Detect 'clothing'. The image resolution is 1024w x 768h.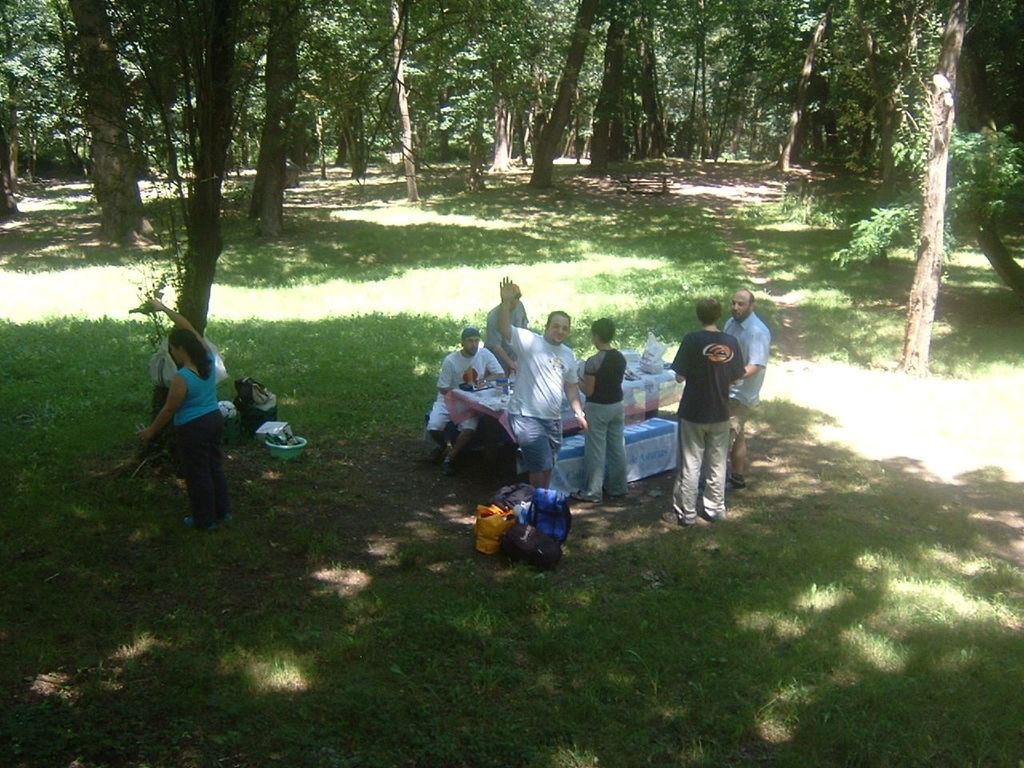
[x1=502, y1=318, x2=579, y2=470].
